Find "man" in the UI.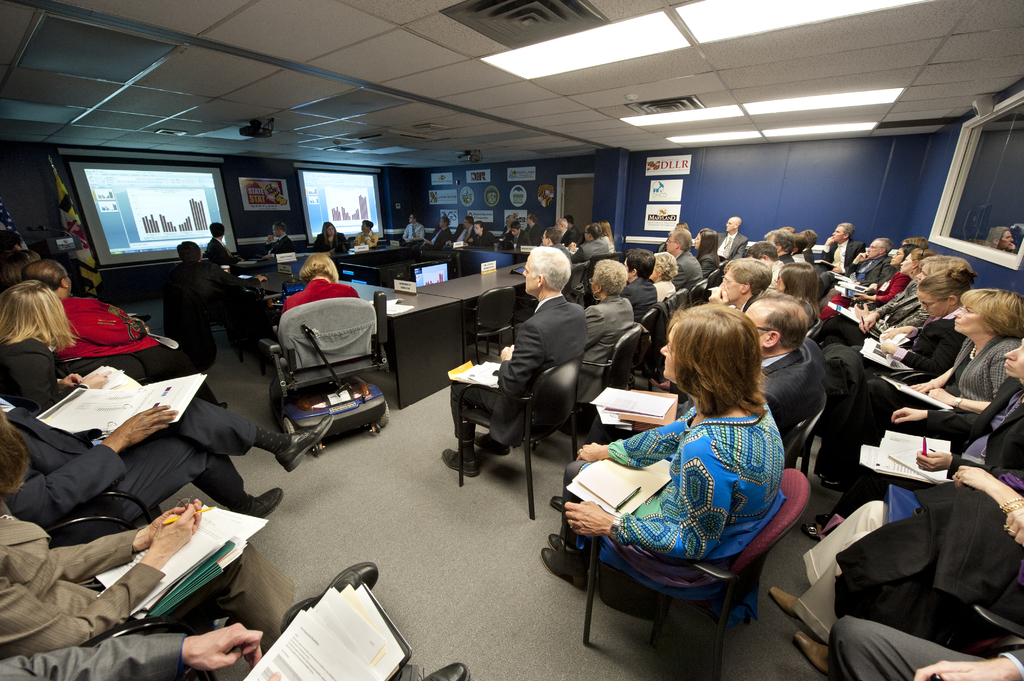
UI element at (0, 398, 336, 518).
